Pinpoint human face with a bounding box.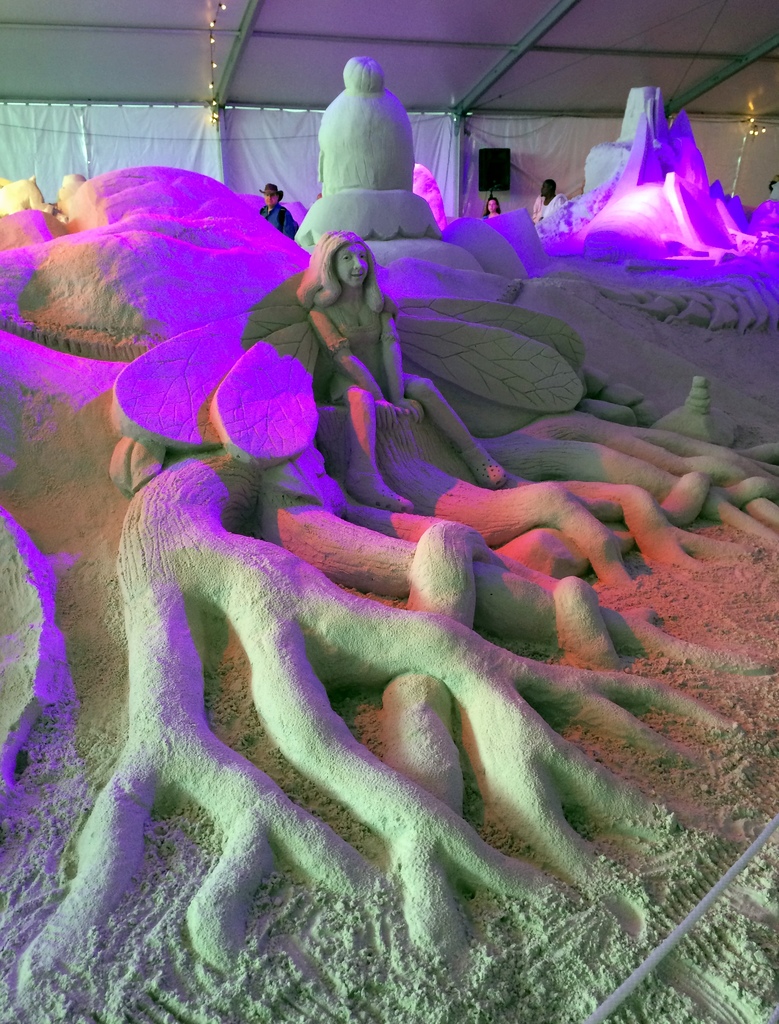
x1=264 y1=194 x2=277 y2=204.
